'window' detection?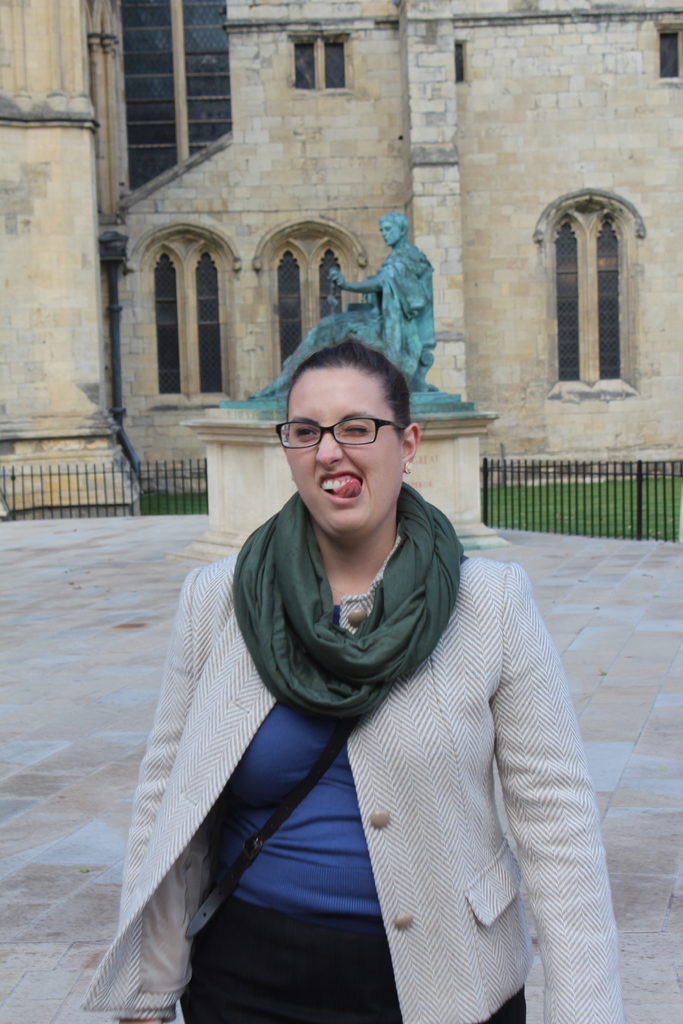
x1=286 y1=248 x2=315 y2=367
